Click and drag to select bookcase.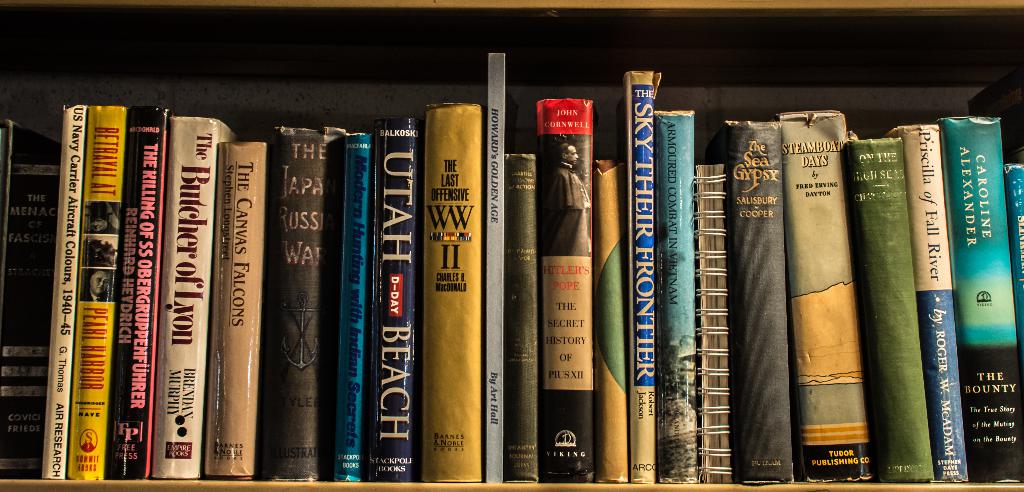
Selection: <box>0,70,1023,491</box>.
